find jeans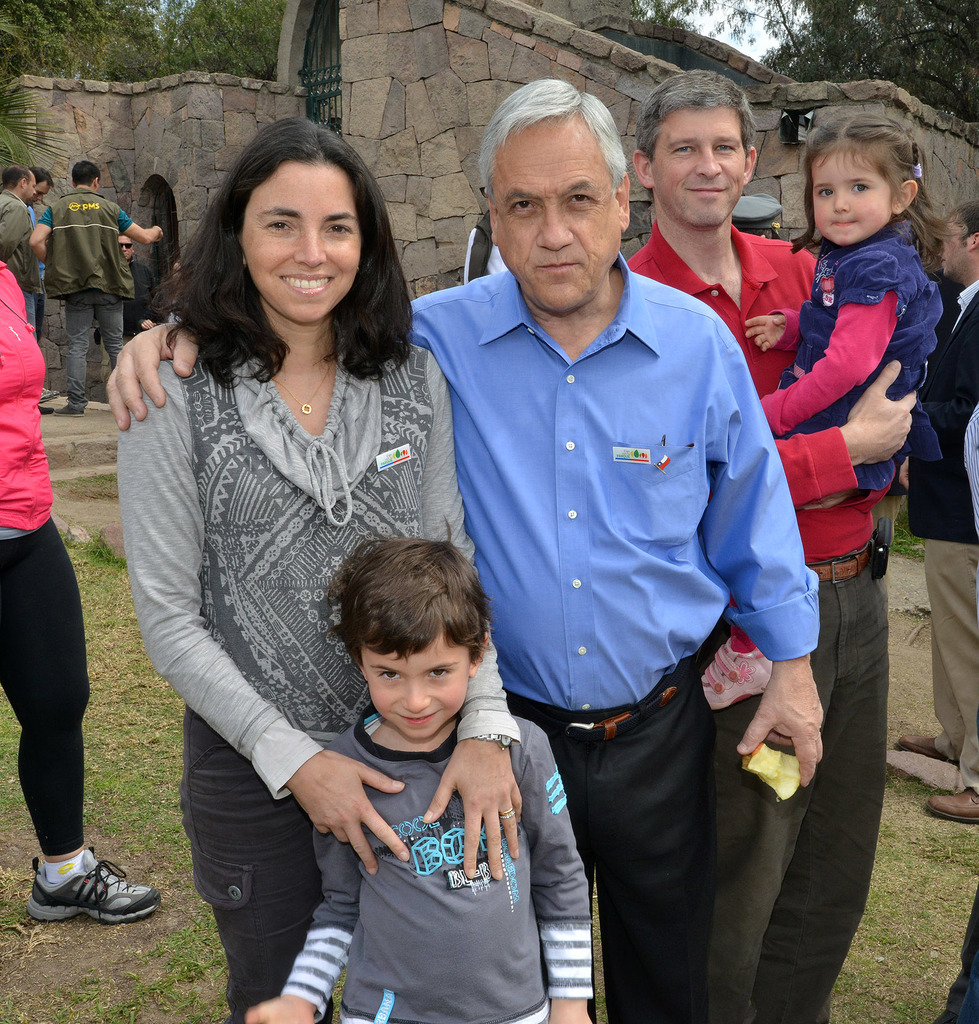
720/554/910/1023
